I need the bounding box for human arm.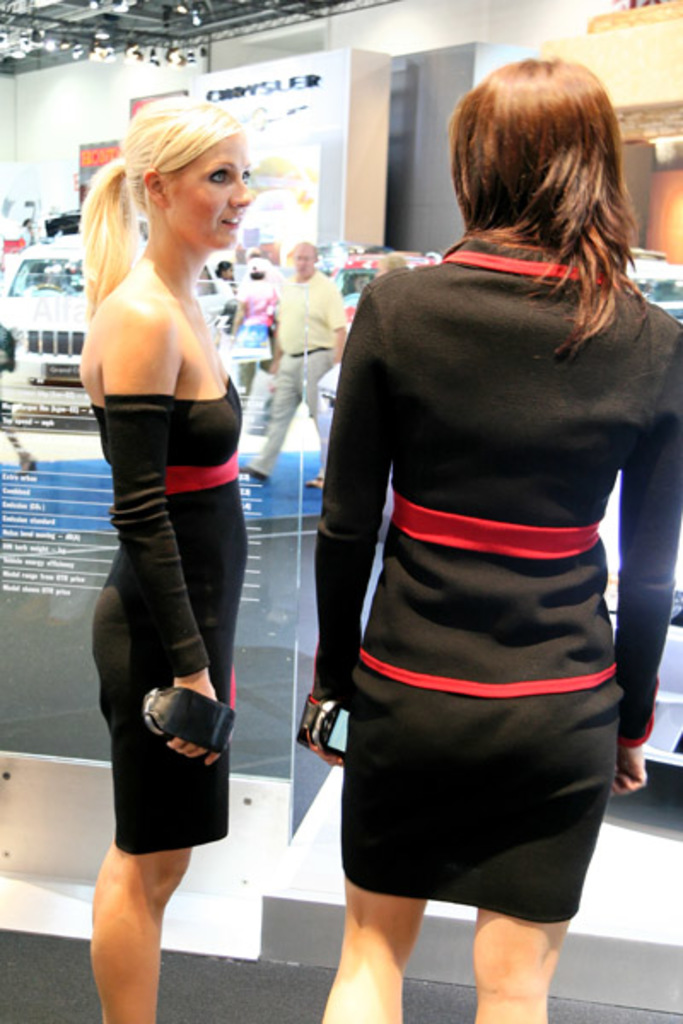
Here it is: <box>616,328,681,797</box>.
